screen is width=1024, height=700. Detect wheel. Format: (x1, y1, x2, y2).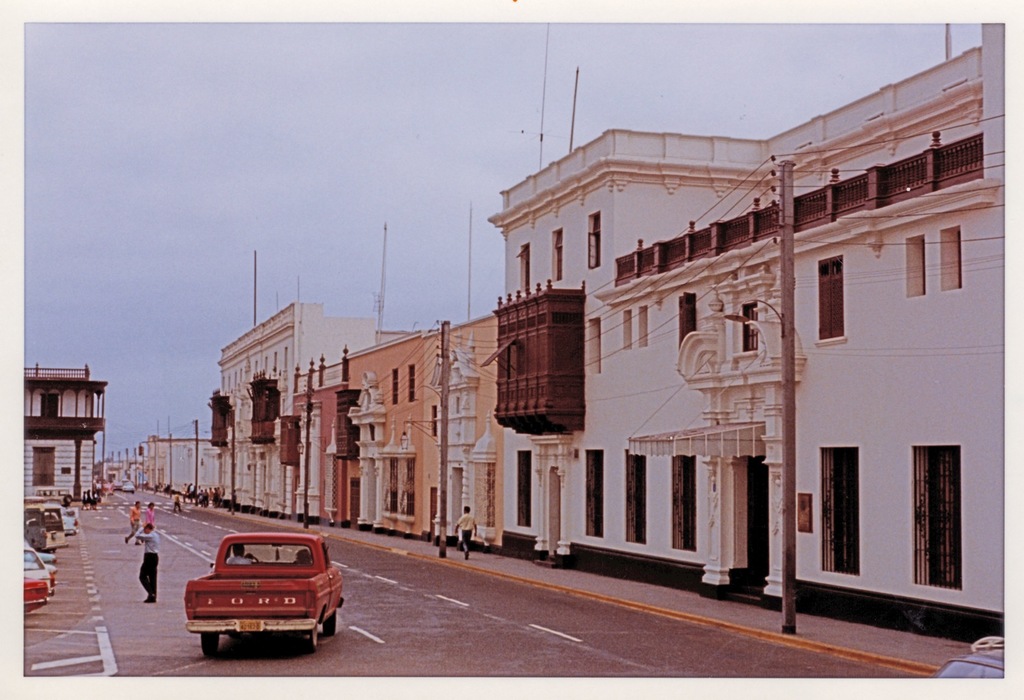
(298, 615, 332, 655).
